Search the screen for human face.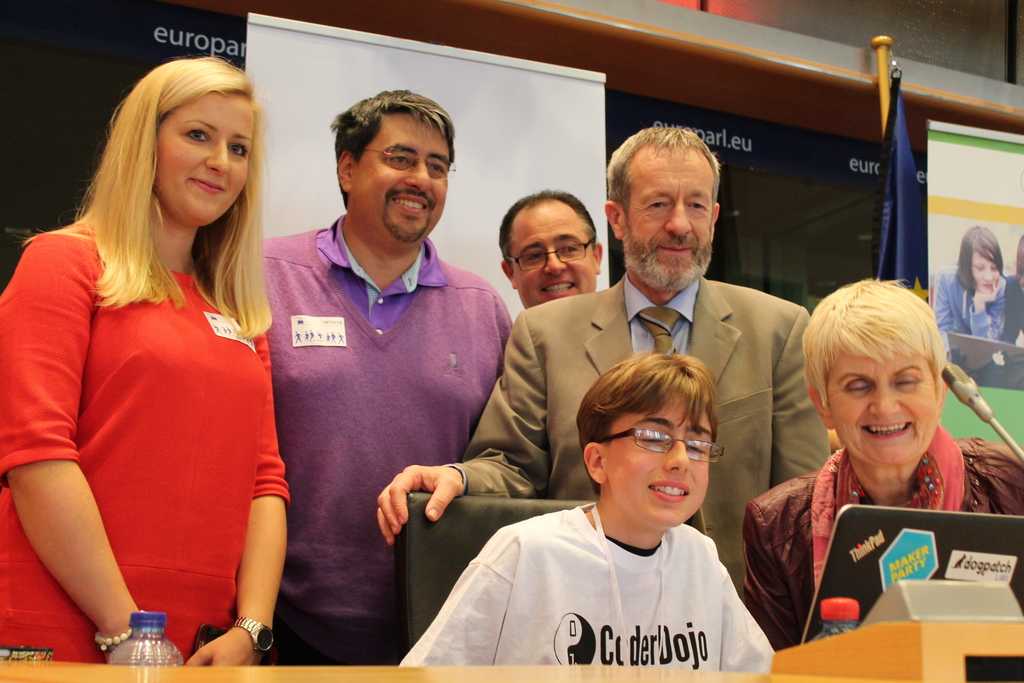
Found at (x1=818, y1=302, x2=963, y2=494).
